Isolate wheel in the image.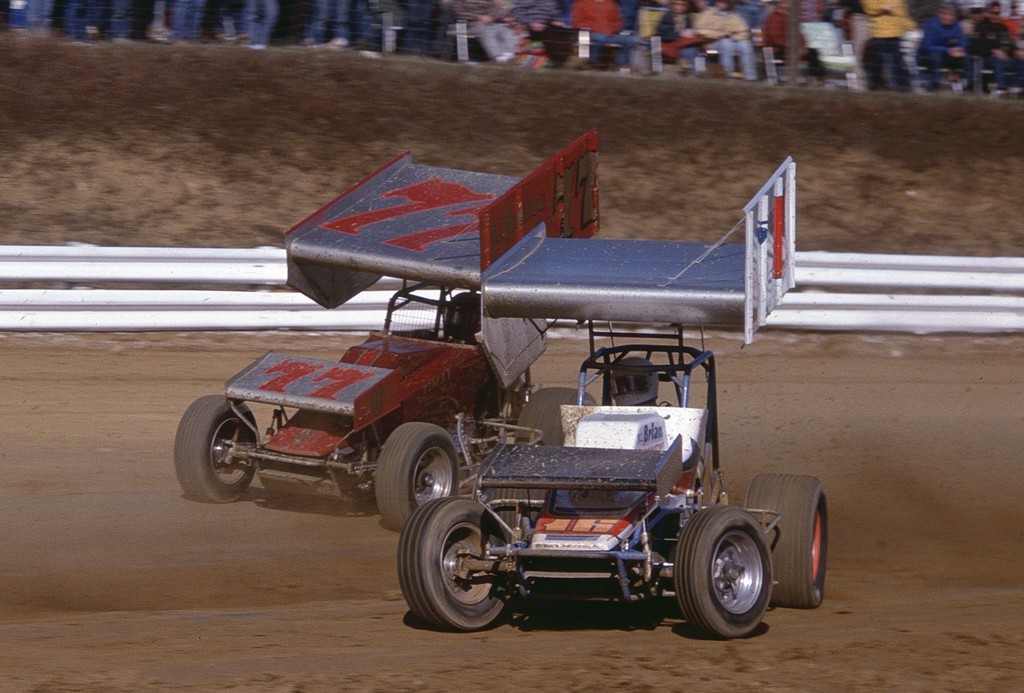
Isolated region: box=[172, 396, 257, 501].
